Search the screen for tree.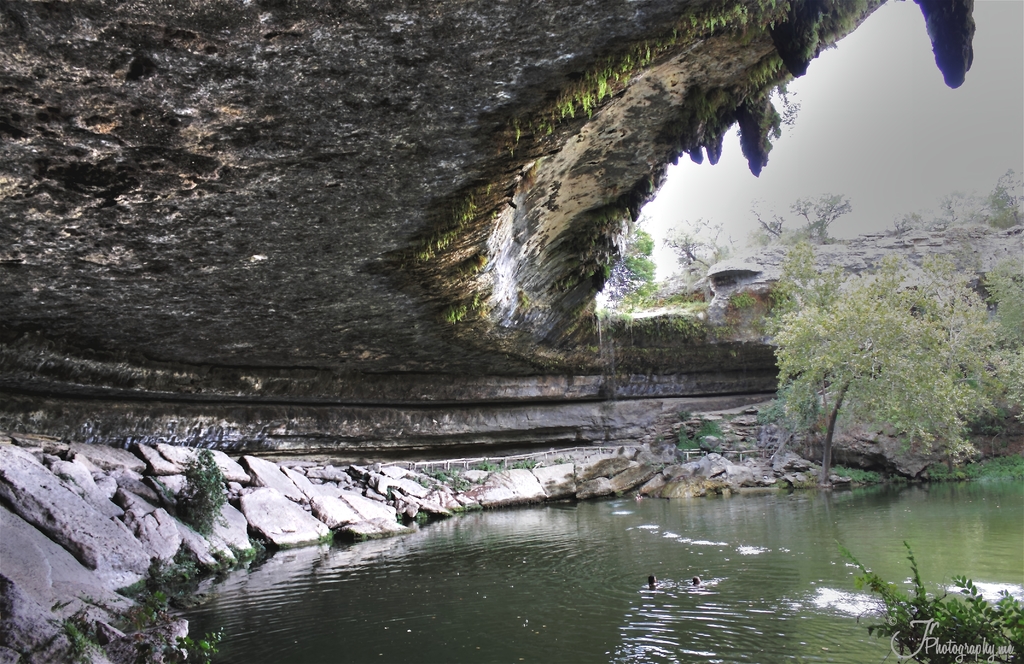
Found at (x1=609, y1=224, x2=658, y2=308).
